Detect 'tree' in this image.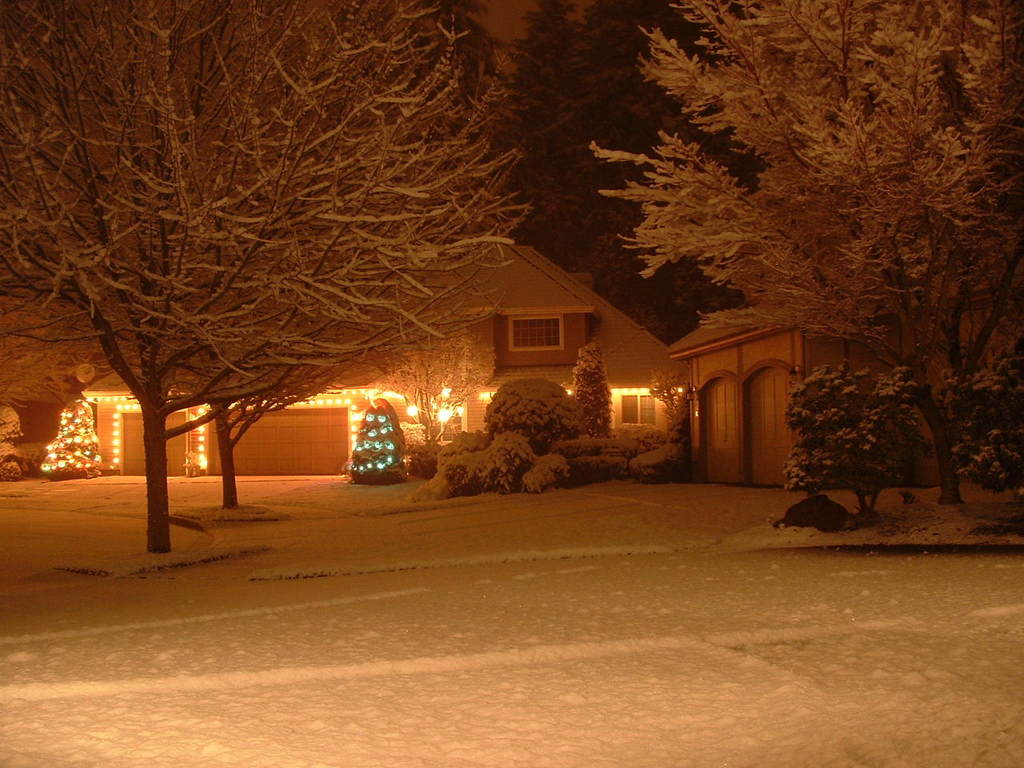
Detection: <bbox>0, 0, 530, 551</bbox>.
